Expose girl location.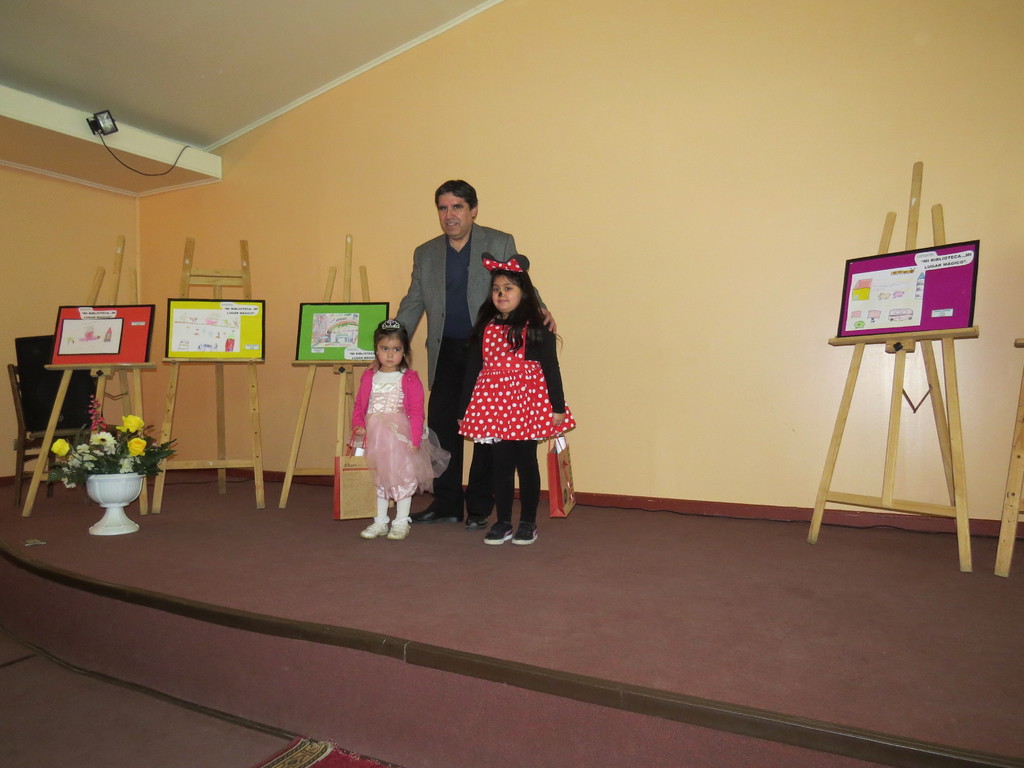
Exposed at <box>452,248,568,549</box>.
